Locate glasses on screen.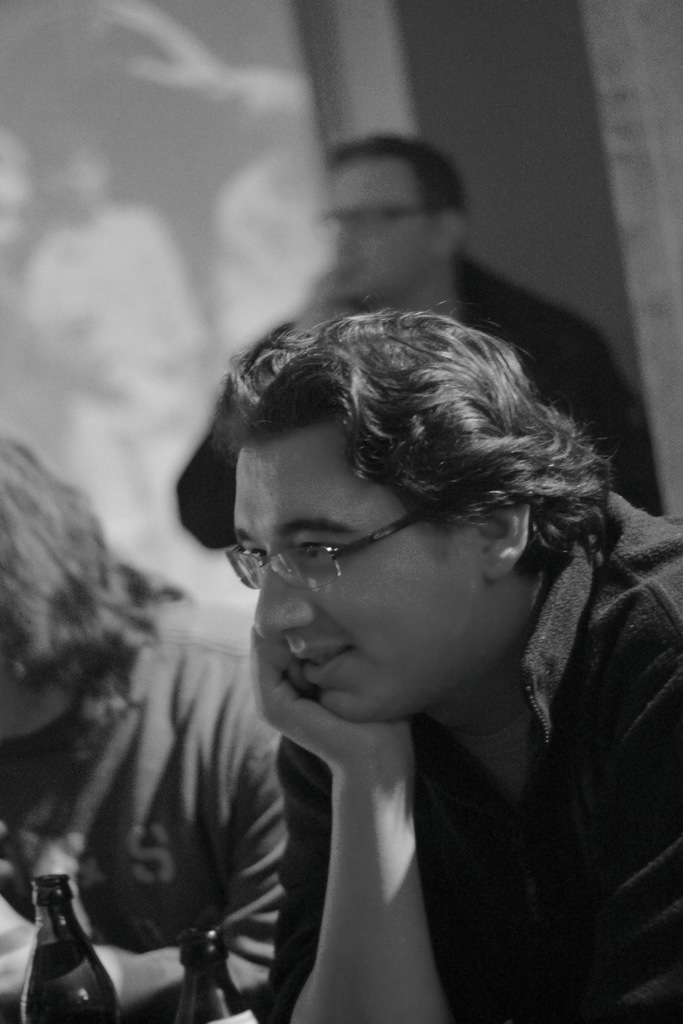
On screen at {"x1": 230, "y1": 506, "x2": 469, "y2": 593}.
